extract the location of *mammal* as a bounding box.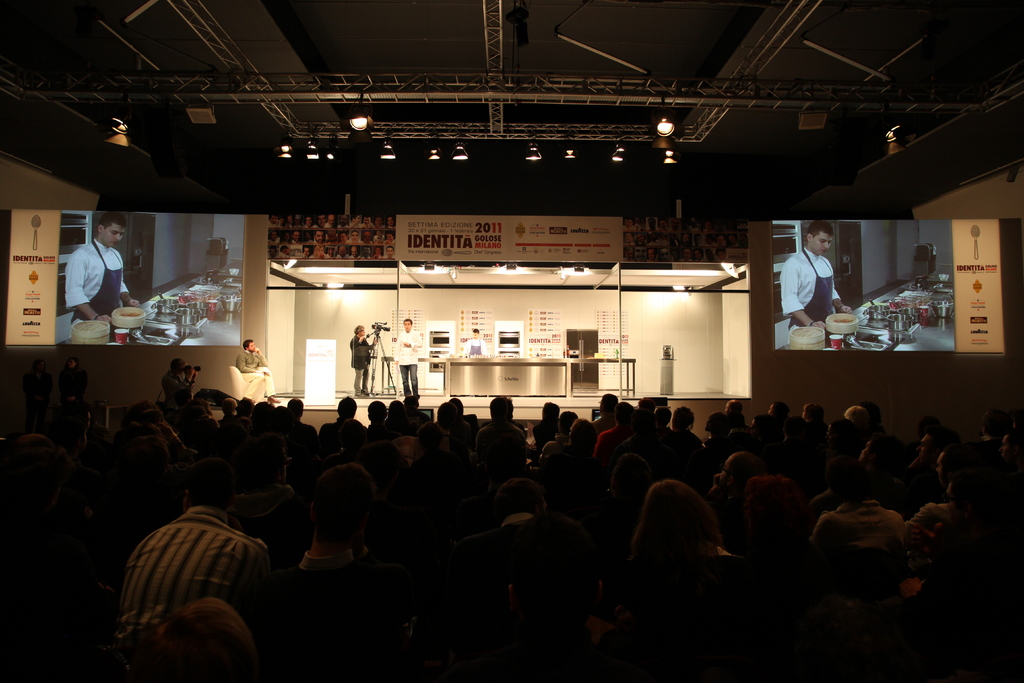
region(294, 216, 303, 226).
